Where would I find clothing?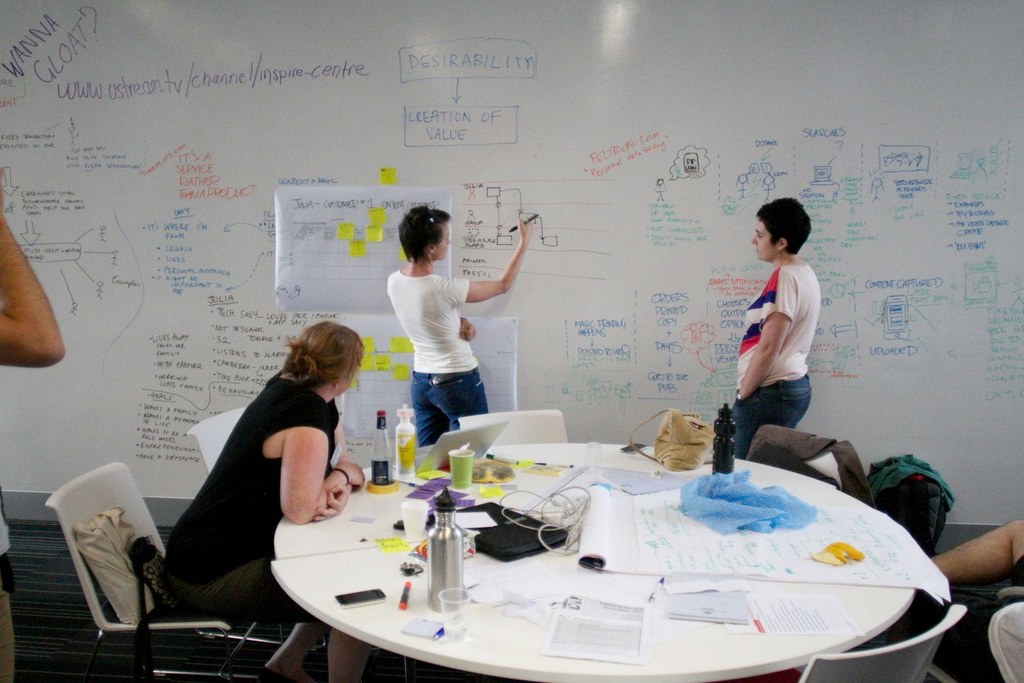
At x1=864, y1=458, x2=956, y2=511.
